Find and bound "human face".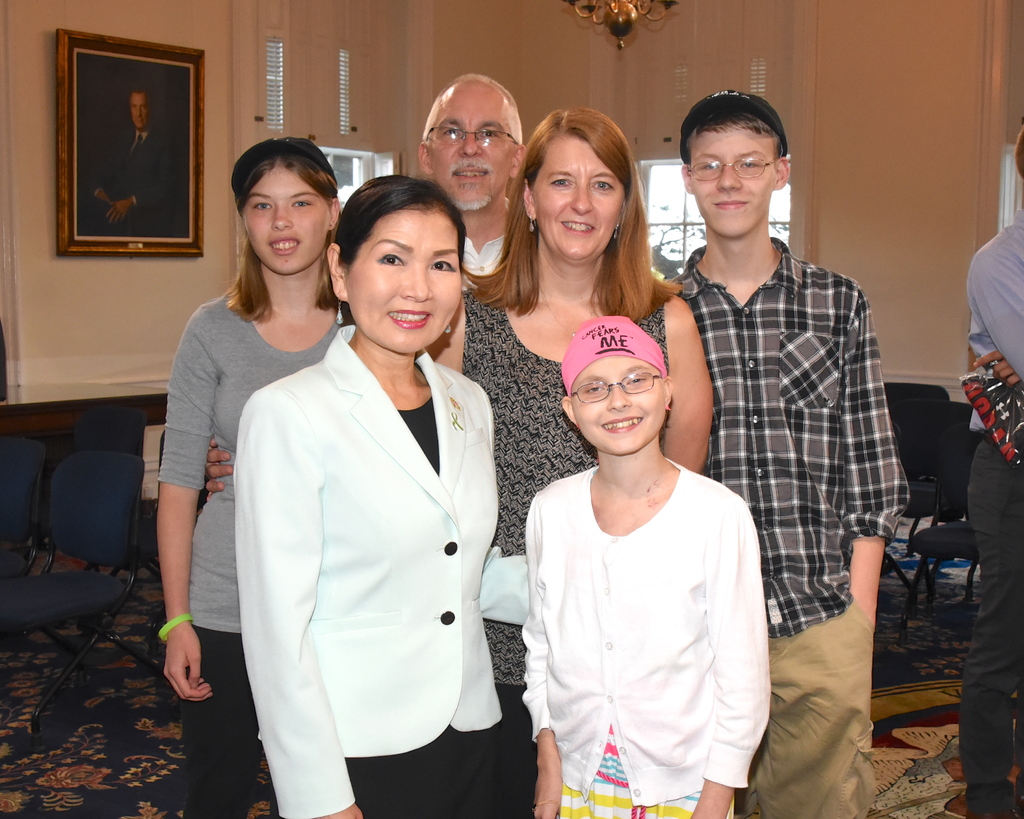
Bound: box=[439, 88, 515, 207].
